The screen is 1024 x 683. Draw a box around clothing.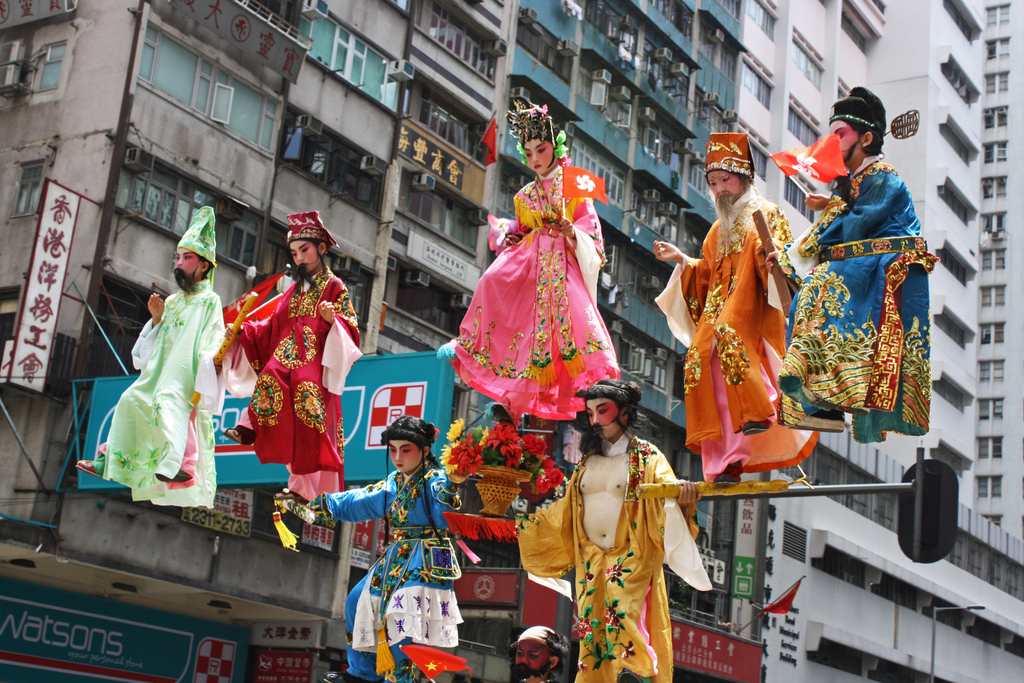
box=[102, 268, 223, 509].
